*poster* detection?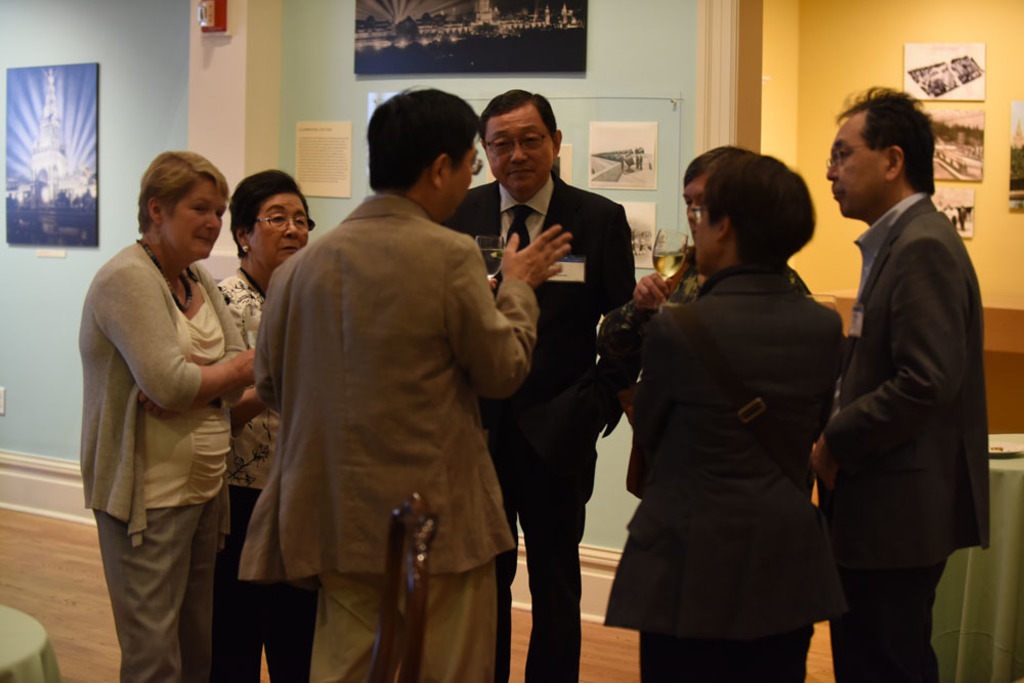
(left=628, top=202, right=657, bottom=267)
